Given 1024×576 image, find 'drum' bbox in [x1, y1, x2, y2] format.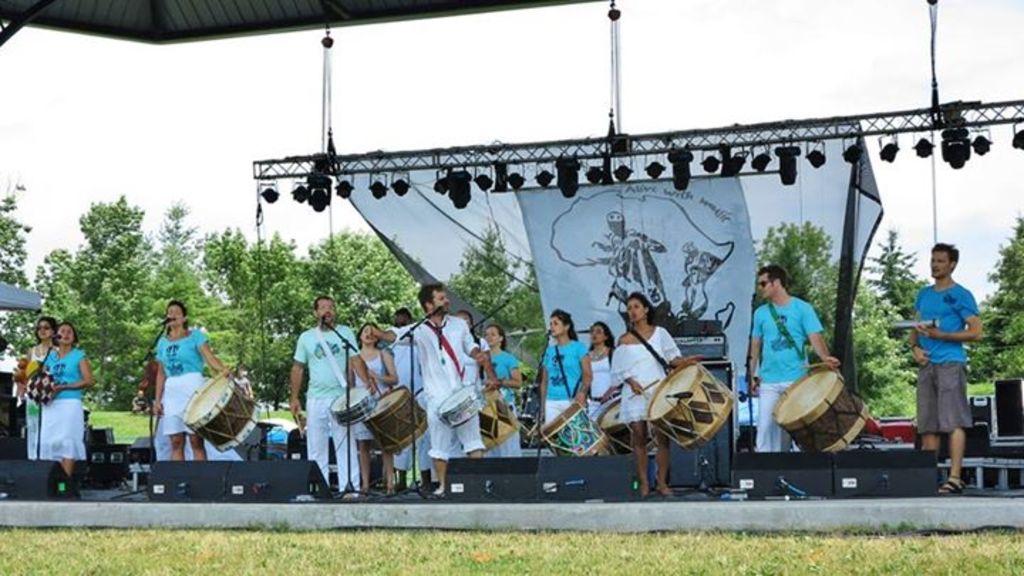
[439, 384, 484, 425].
